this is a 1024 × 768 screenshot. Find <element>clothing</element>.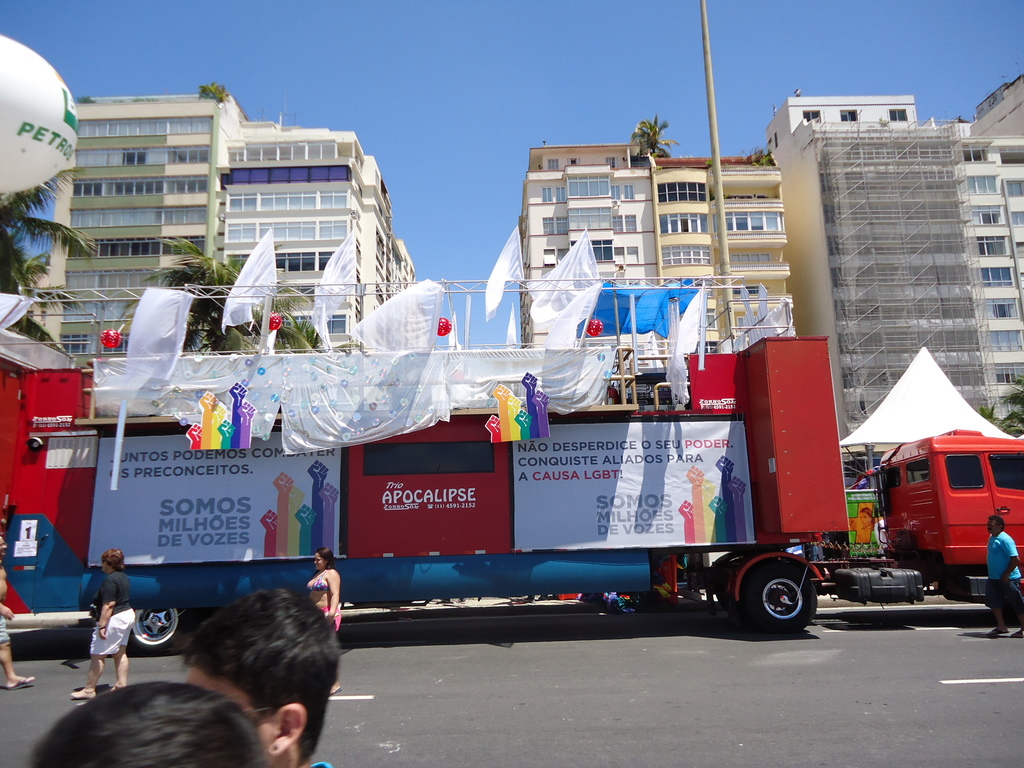
Bounding box: [x1=308, y1=569, x2=342, y2=593].
